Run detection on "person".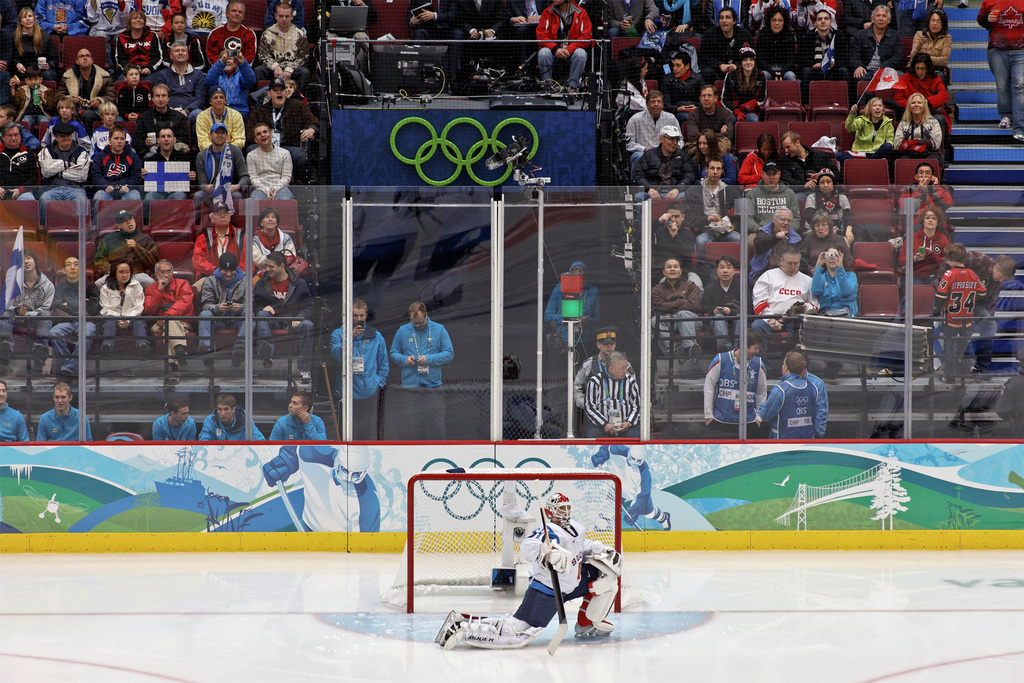
Result: 685,133,744,185.
